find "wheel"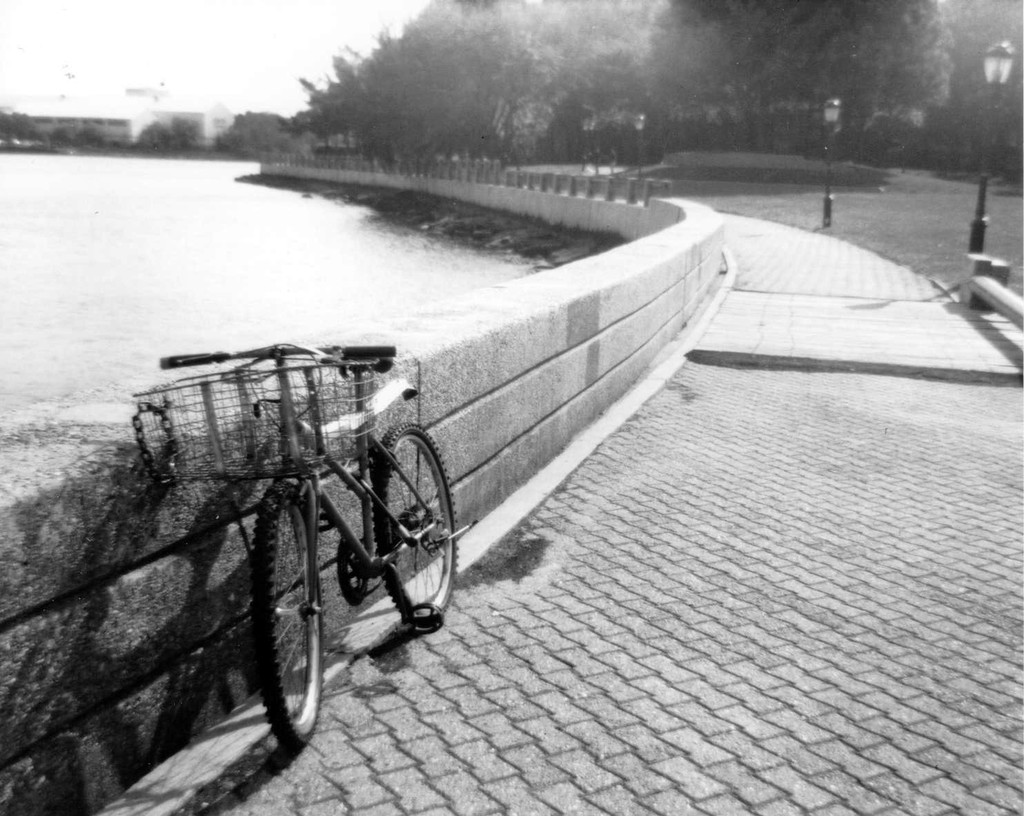
crop(230, 514, 321, 749)
